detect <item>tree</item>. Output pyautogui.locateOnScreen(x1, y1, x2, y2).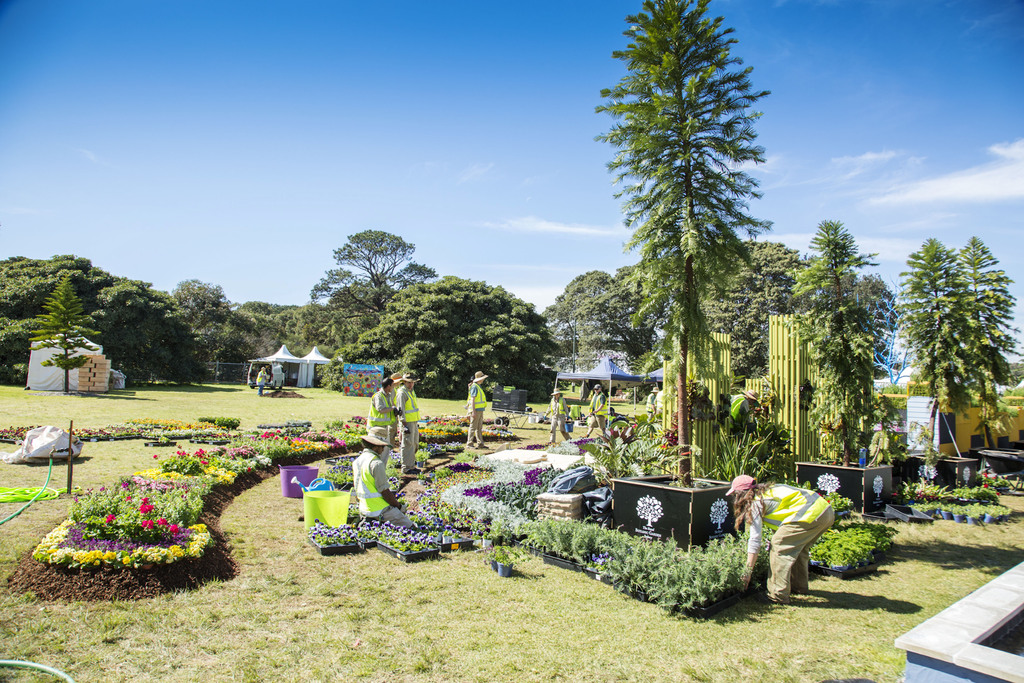
pyautogui.locateOnScreen(933, 230, 1023, 448).
